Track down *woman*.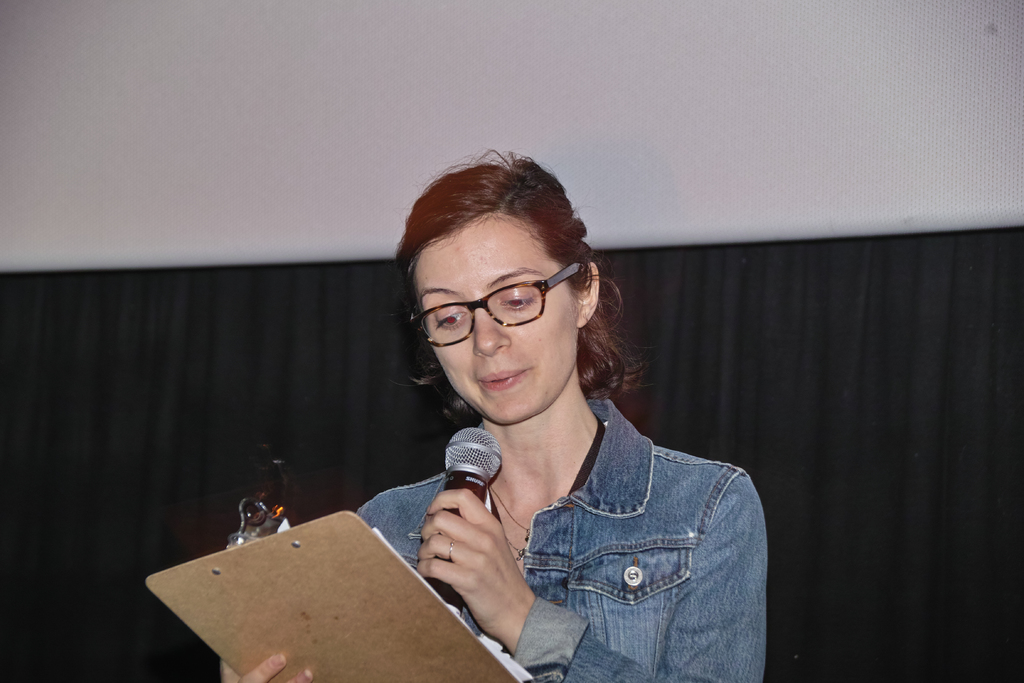
Tracked to rect(322, 154, 778, 682).
